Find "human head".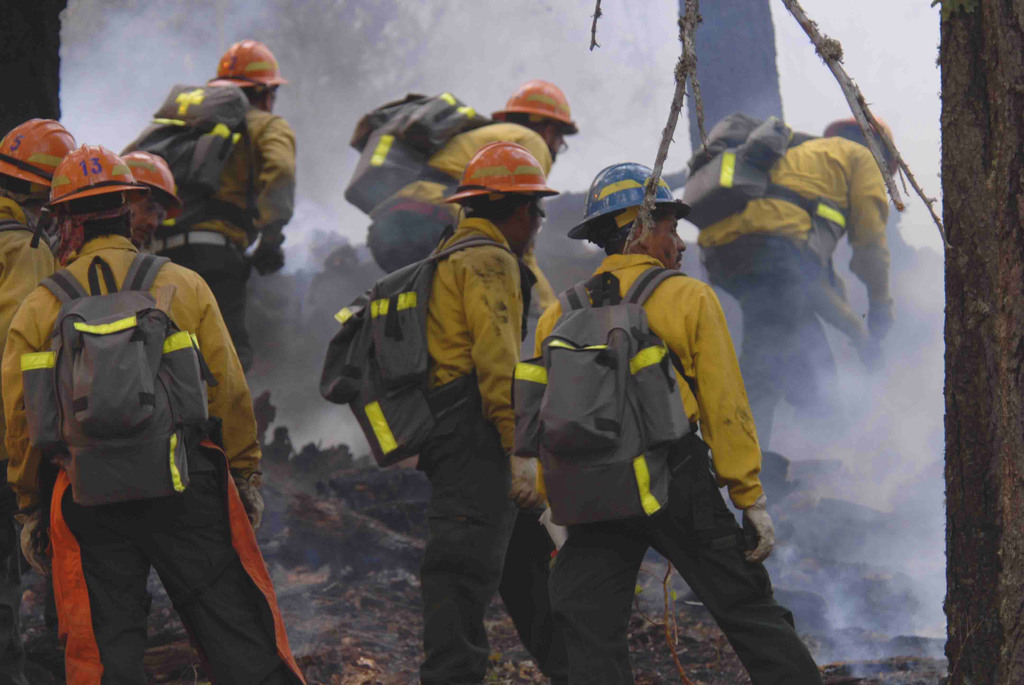
{"x1": 611, "y1": 190, "x2": 698, "y2": 269}.
